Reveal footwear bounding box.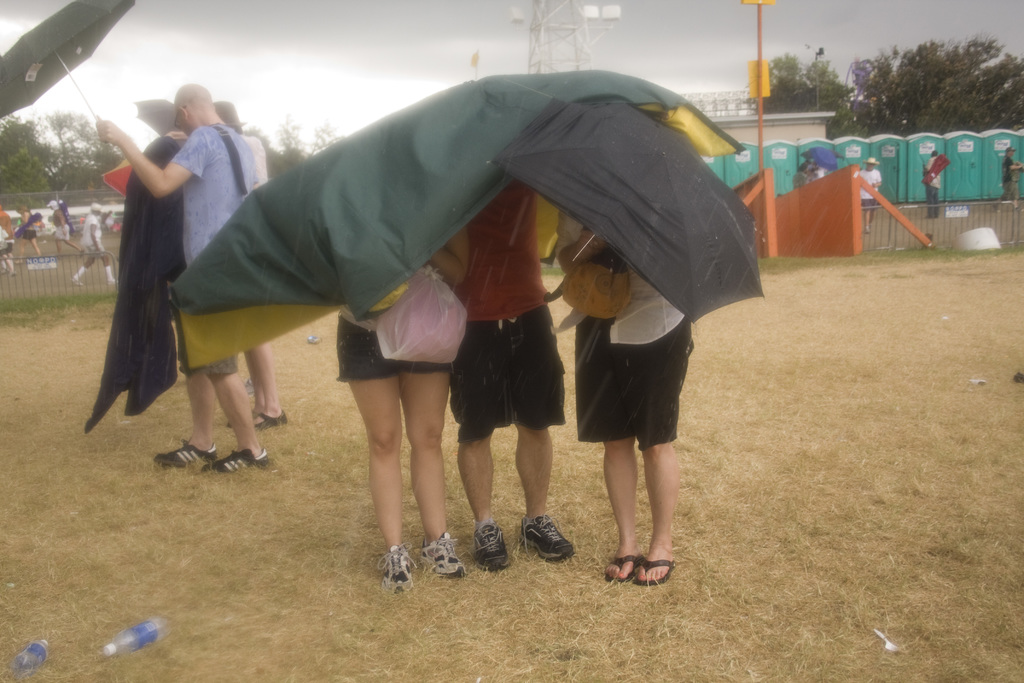
Revealed: [left=68, top=274, right=84, bottom=288].
